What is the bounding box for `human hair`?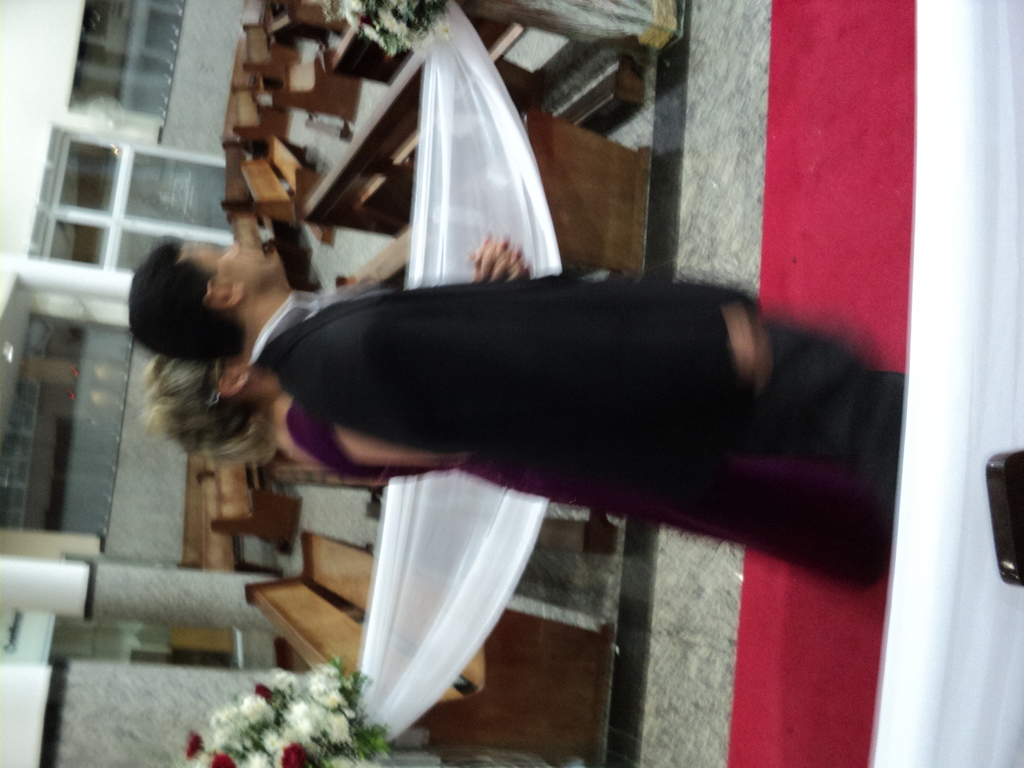
122,236,247,364.
